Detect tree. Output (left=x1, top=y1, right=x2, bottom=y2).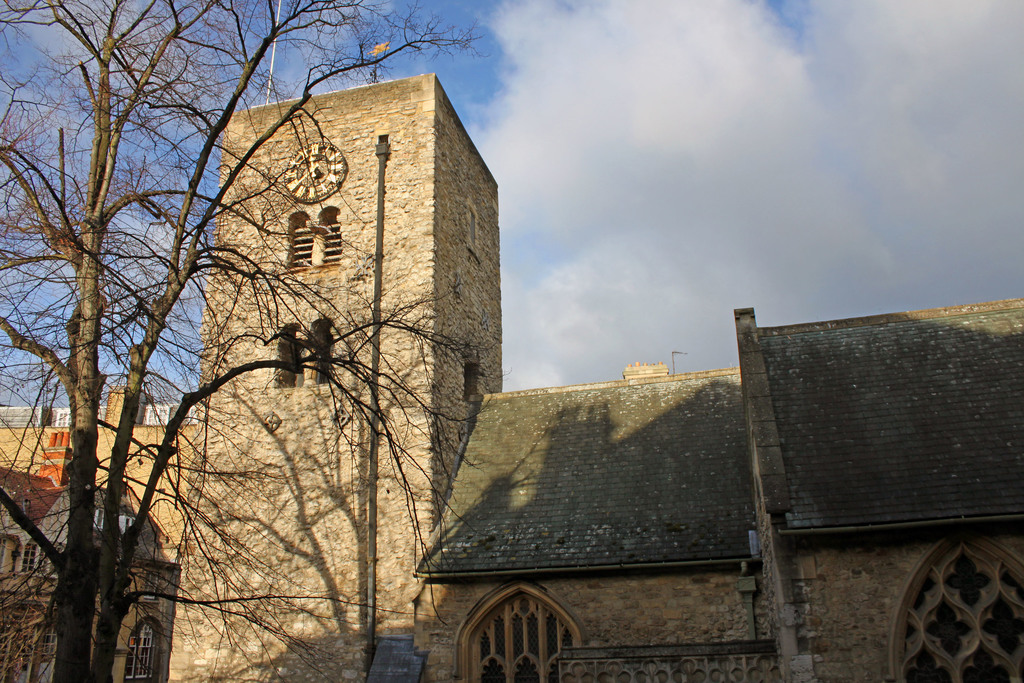
(left=0, top=0, right=498, bottom=682).
